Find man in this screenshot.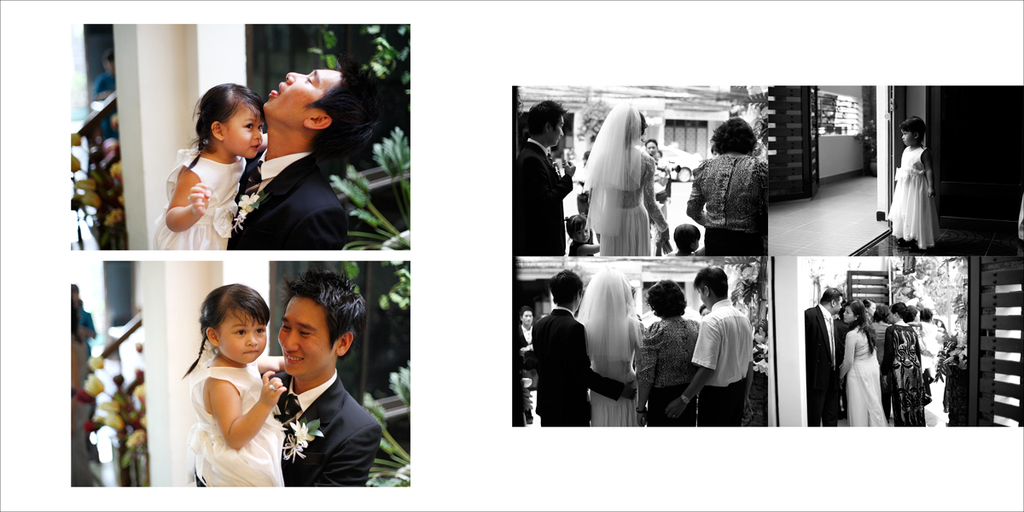
The bounding box for man is l=500, t=95, r=579, b=266.
